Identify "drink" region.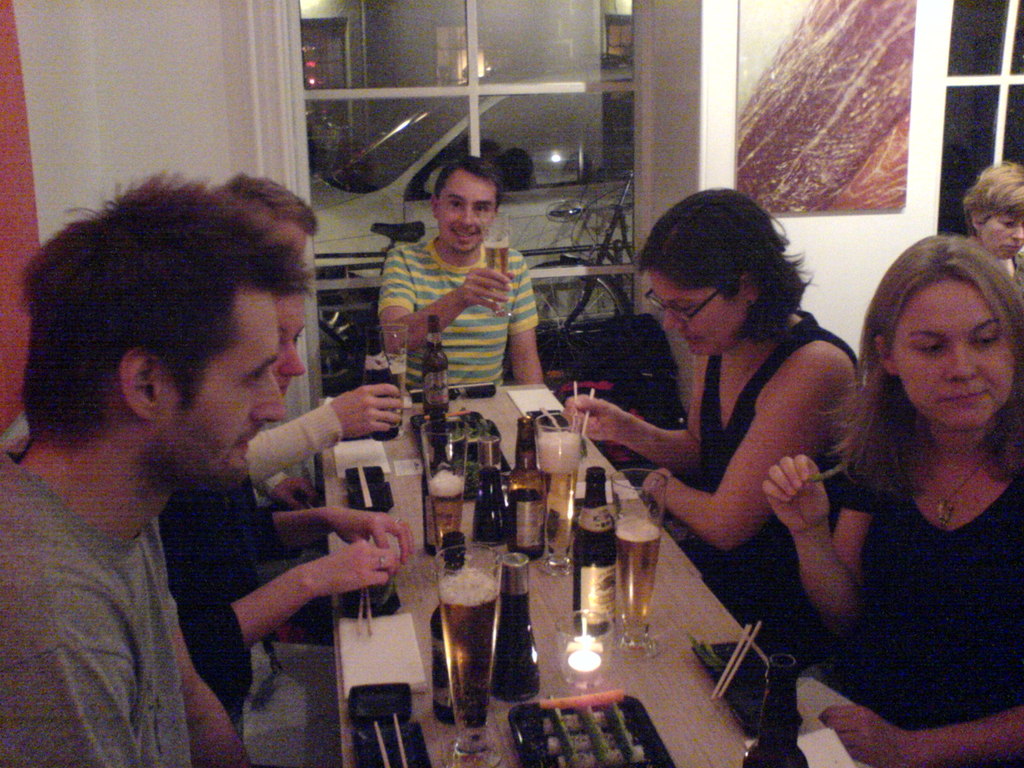
Region: 480:246:508:305.
